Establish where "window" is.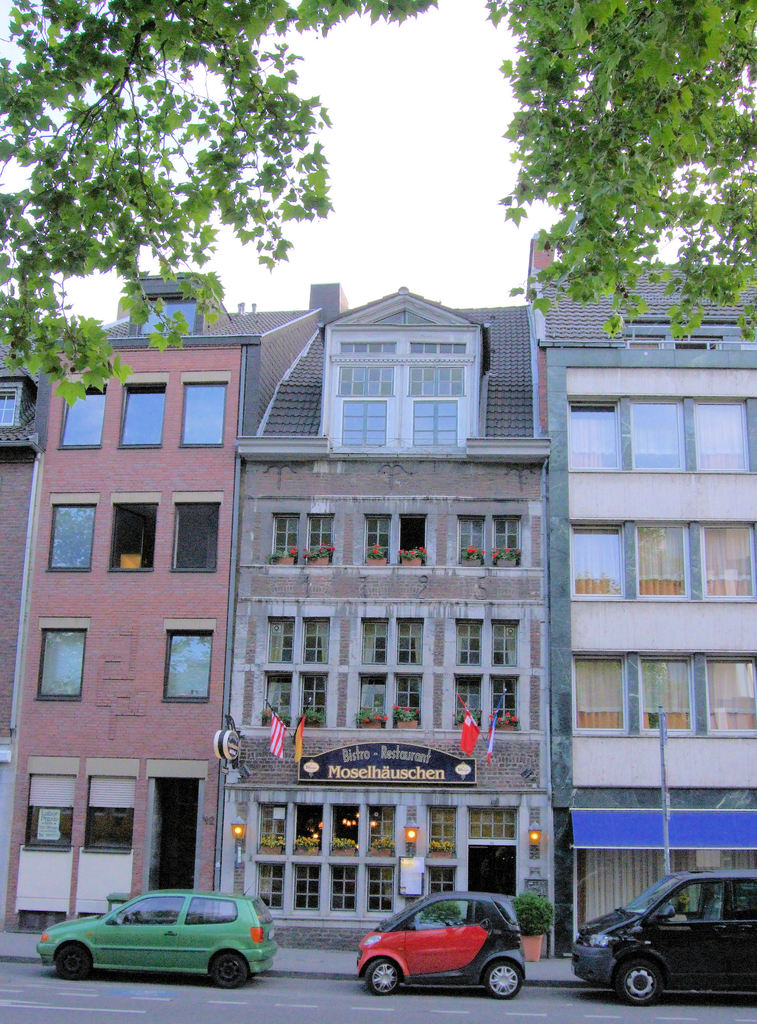
Established at 370,806,397,856.
